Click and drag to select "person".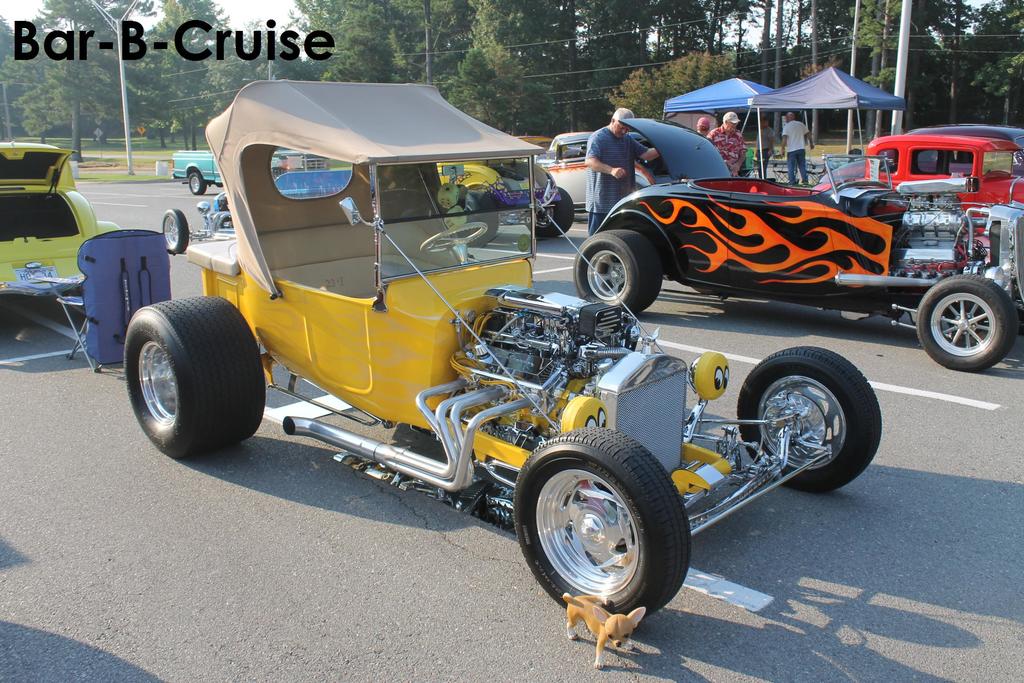
Selection: [left=583, top=108, right=662, bottom=239].
